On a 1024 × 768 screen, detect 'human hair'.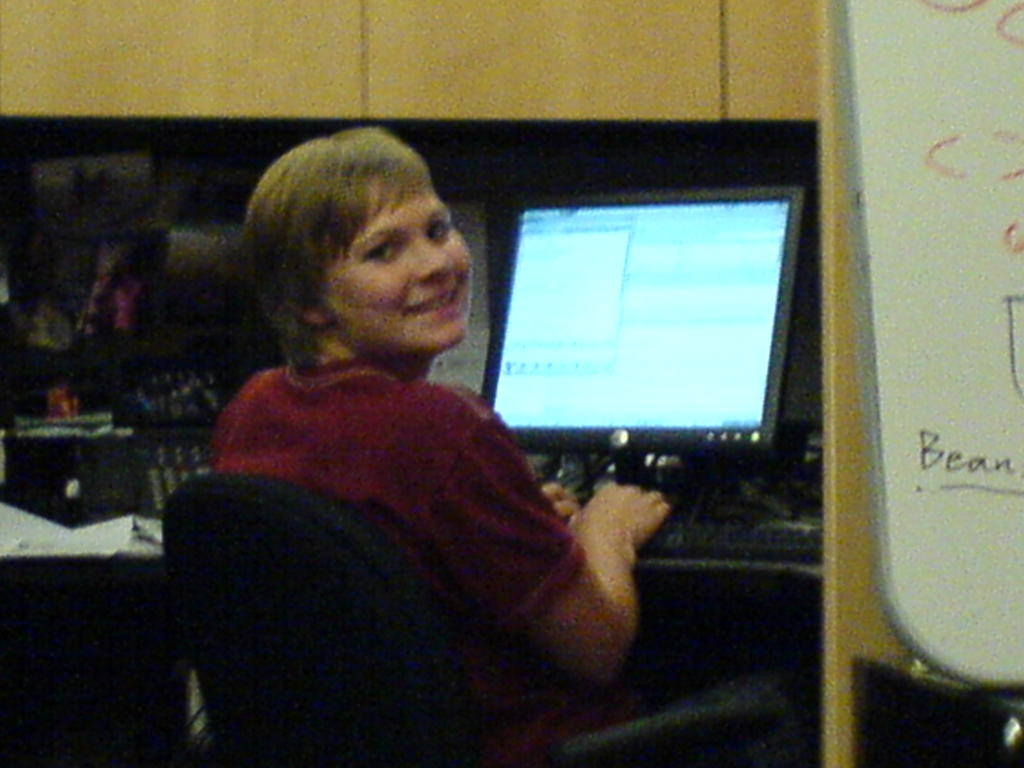
rect(241, 131, 456, 390).
